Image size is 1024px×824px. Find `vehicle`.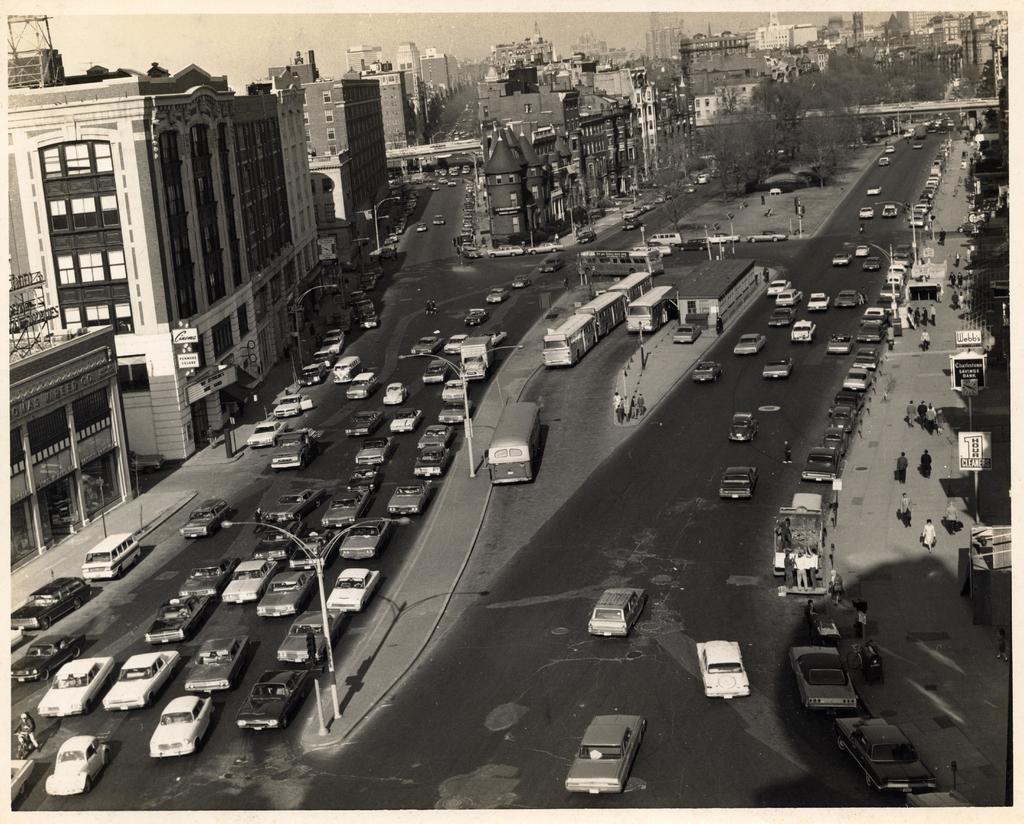
l=899, t=780, r=967, b=811.
